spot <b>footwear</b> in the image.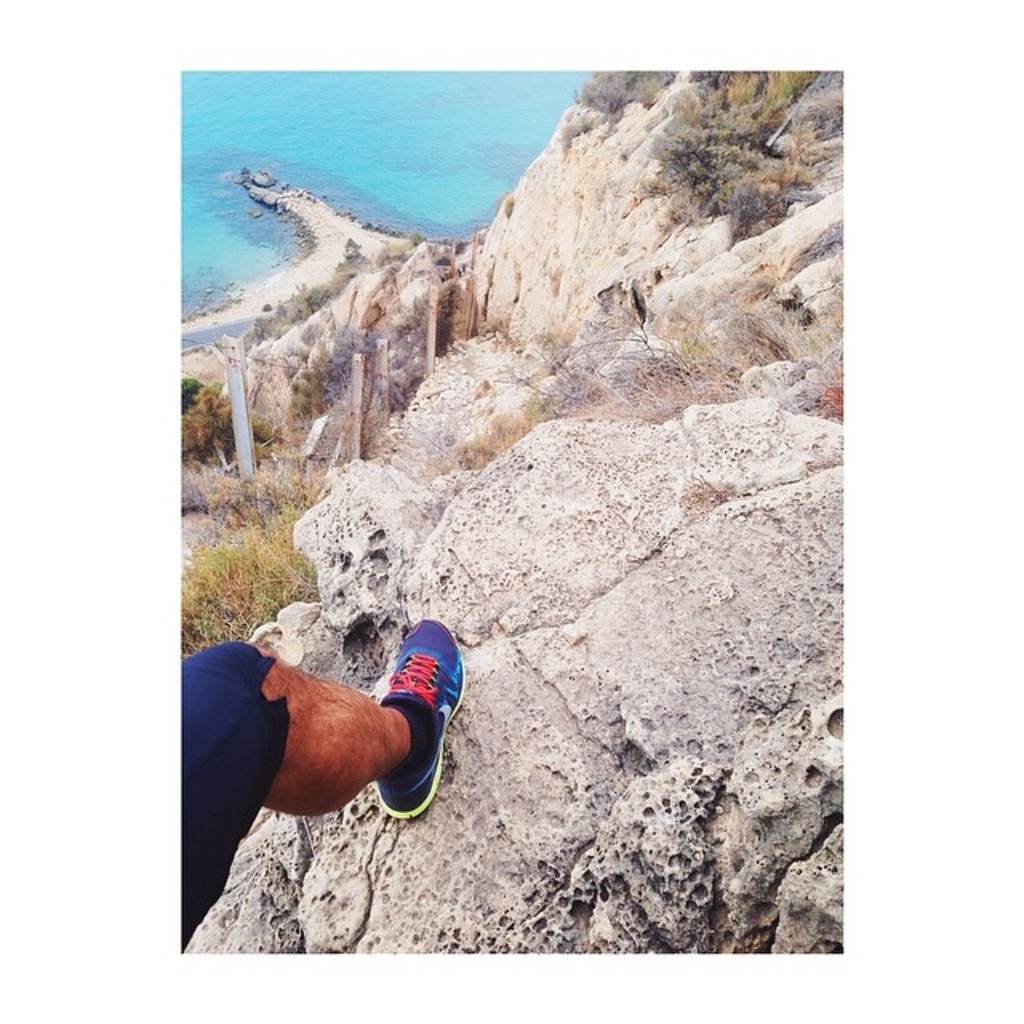
<b>footwear</b> found at box=[374, 613, 462, 824].
